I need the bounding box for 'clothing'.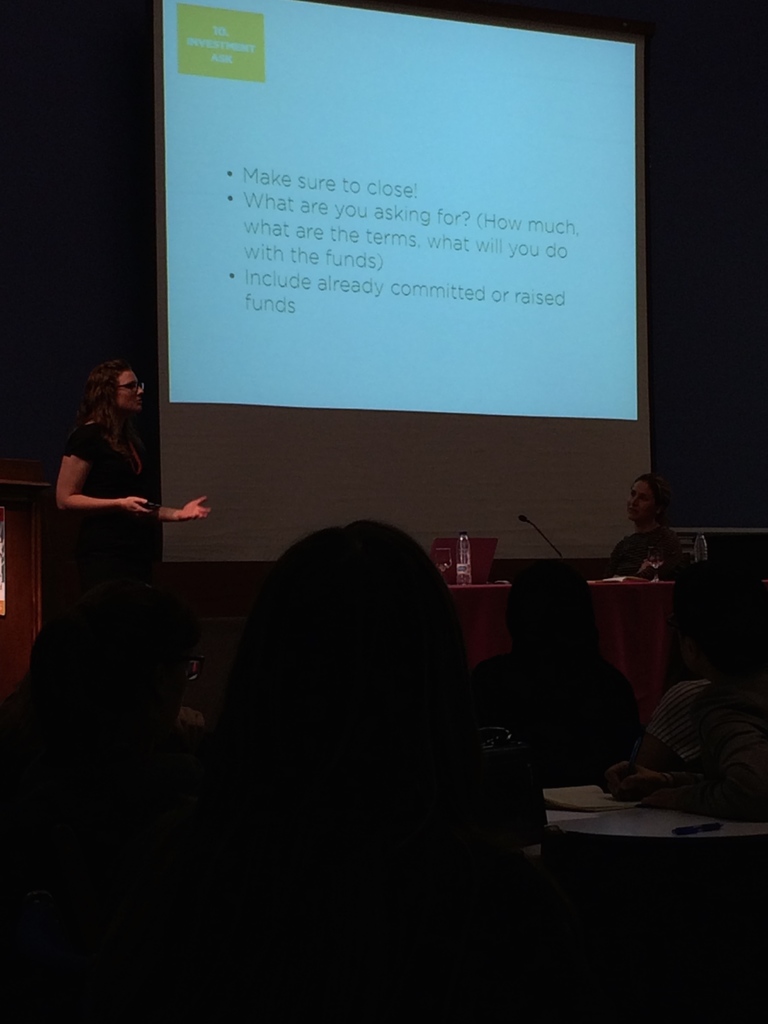
Here it is: rect(611, 518, 699, 588).
